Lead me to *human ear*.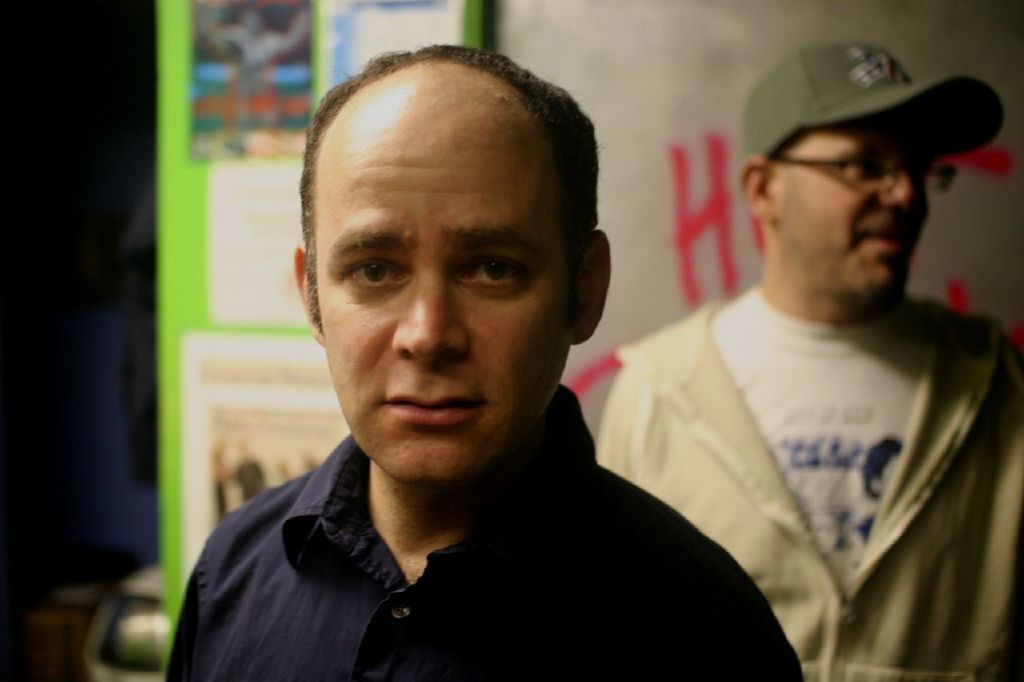
Lead to (565, 233, 614, 341).
